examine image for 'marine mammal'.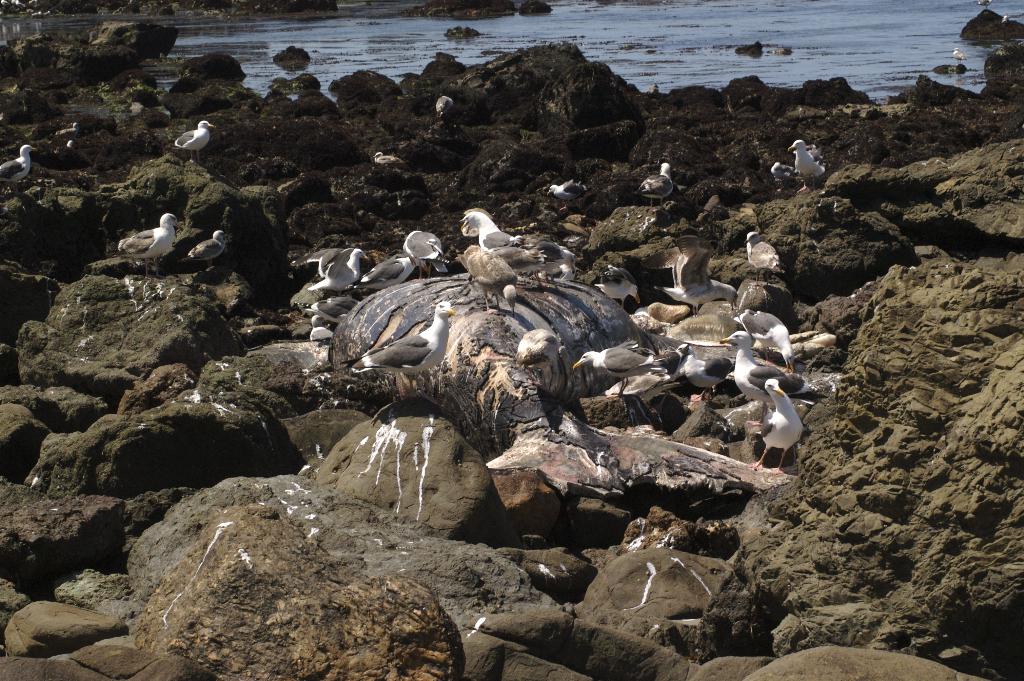
Examination result: BBox(316, 270, 734, 510).
